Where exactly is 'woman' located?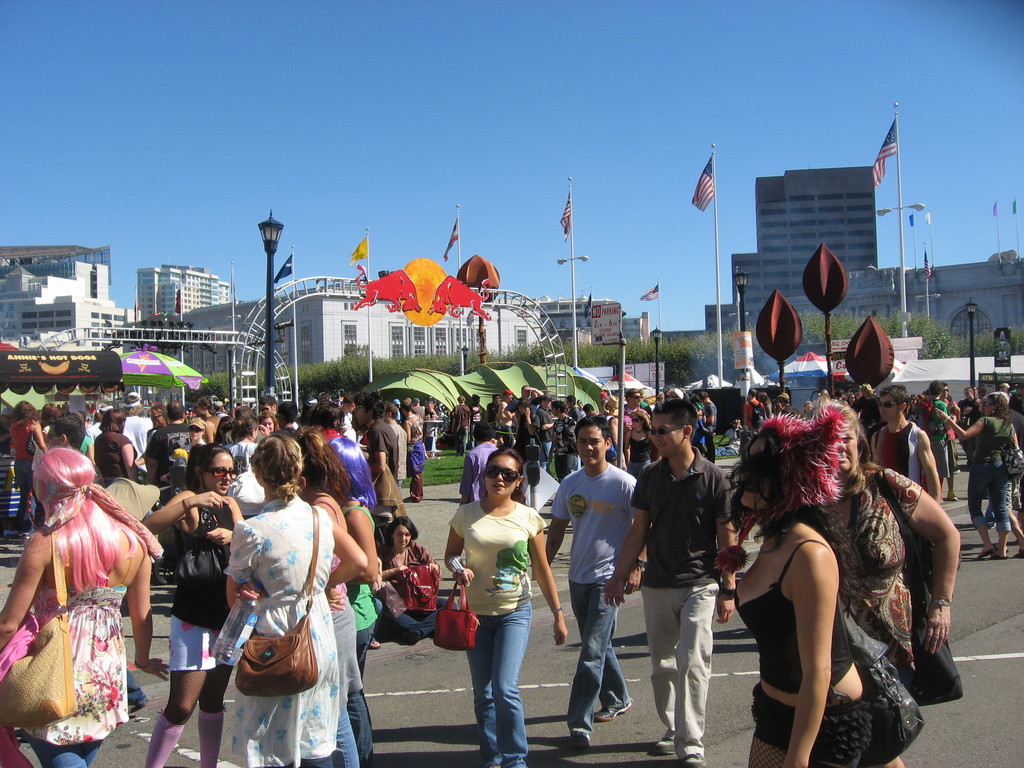
Its bounding box is (4,399,42,532).
